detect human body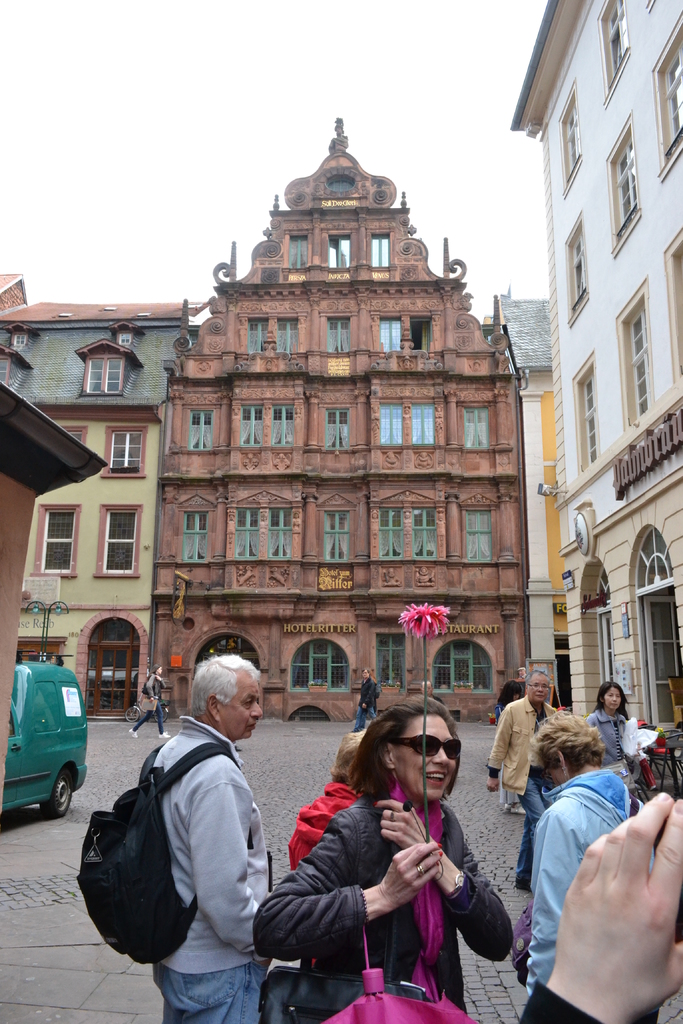
detection(496, 676, 529, 712)
